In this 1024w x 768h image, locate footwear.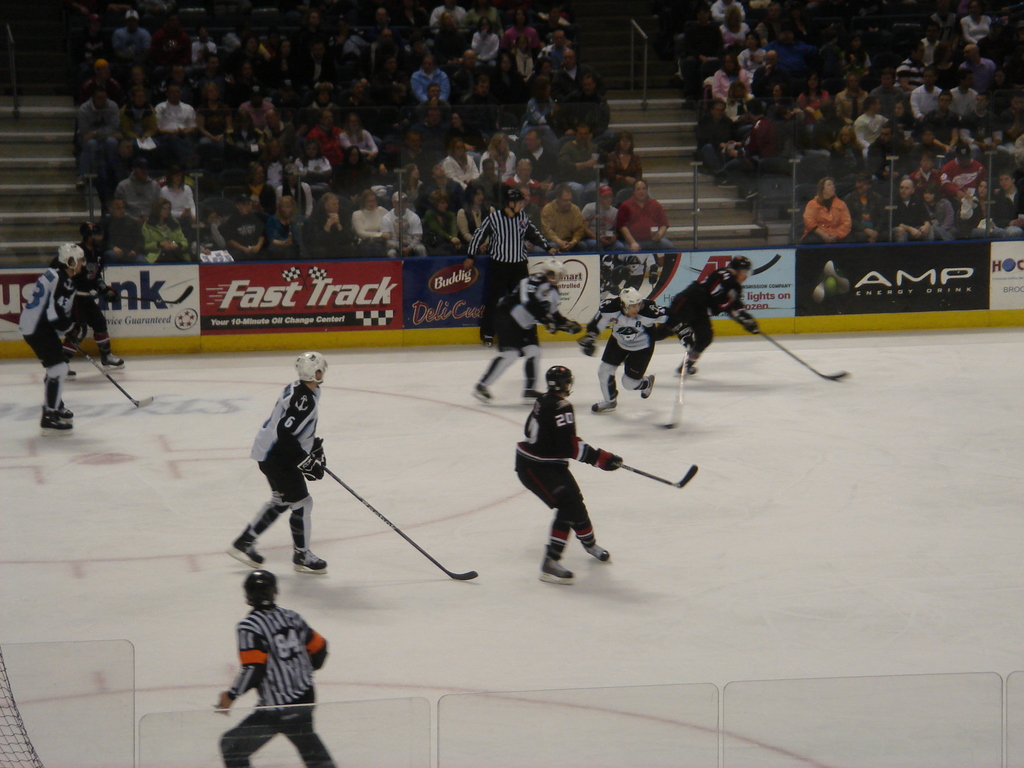
Bounding box: 585,543,611,559.
